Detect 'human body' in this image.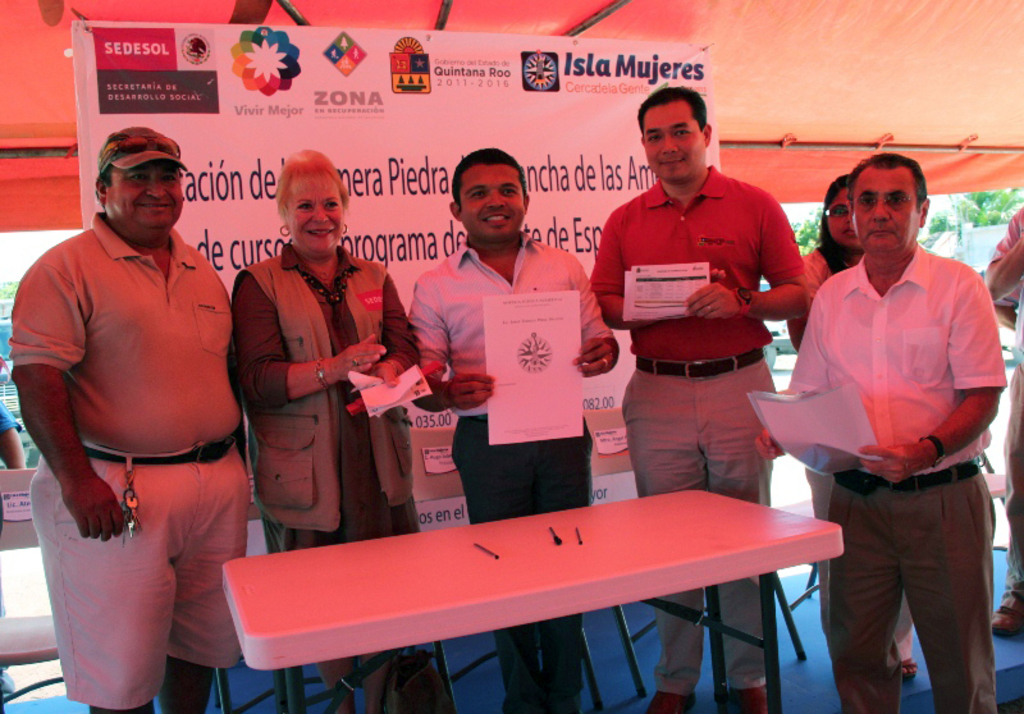
Detection: 237, 154, 419, 713.
